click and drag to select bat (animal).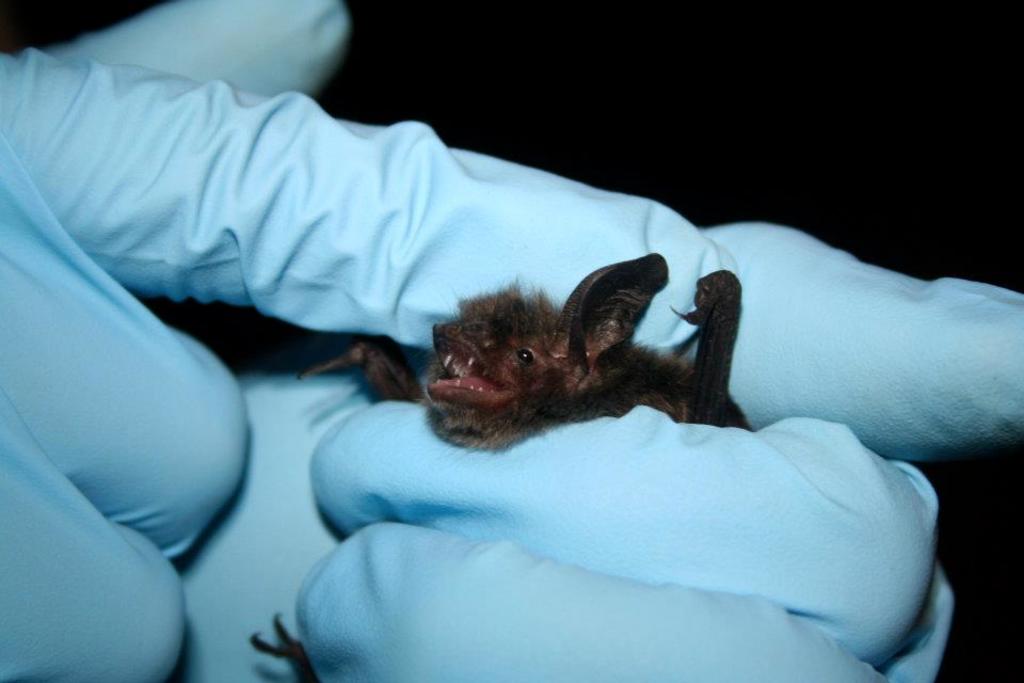
Selection: 241,245,754,682.
